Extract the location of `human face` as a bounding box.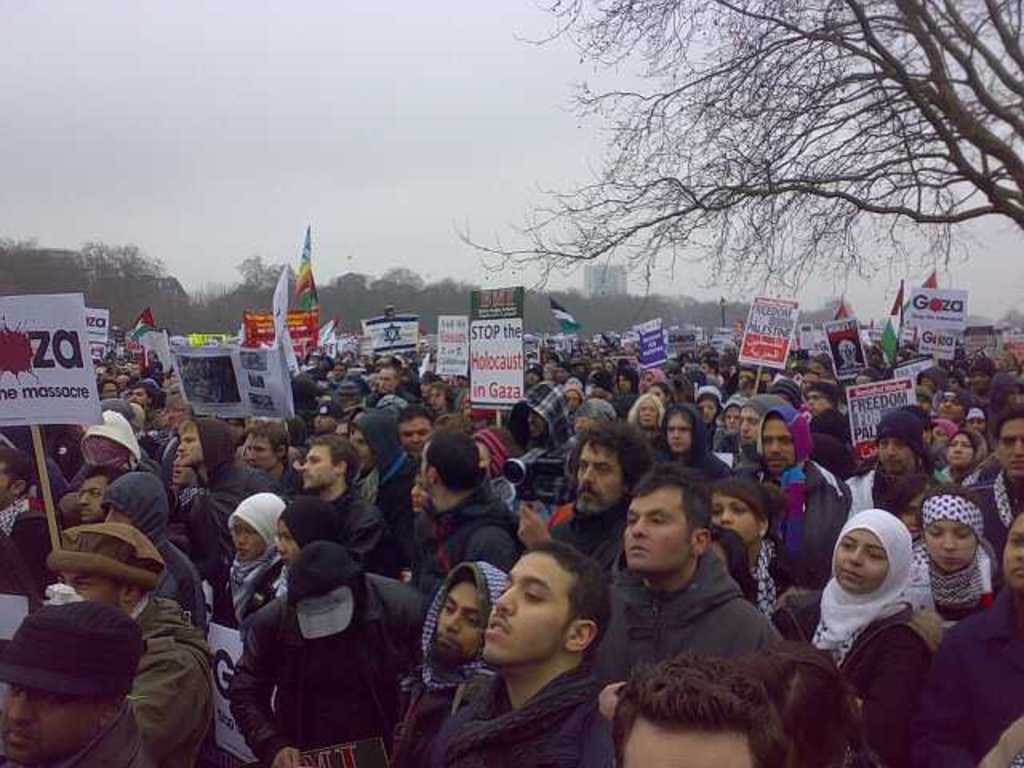
locate(707, 491, 762, 546).
